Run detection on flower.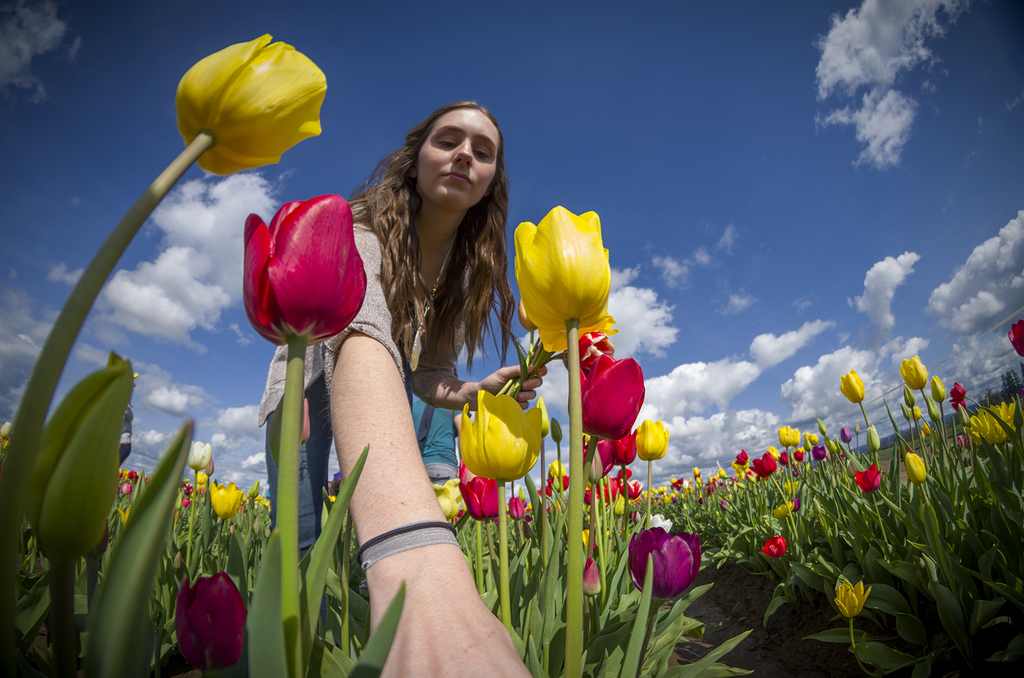
Result: 175 30 324 171.
